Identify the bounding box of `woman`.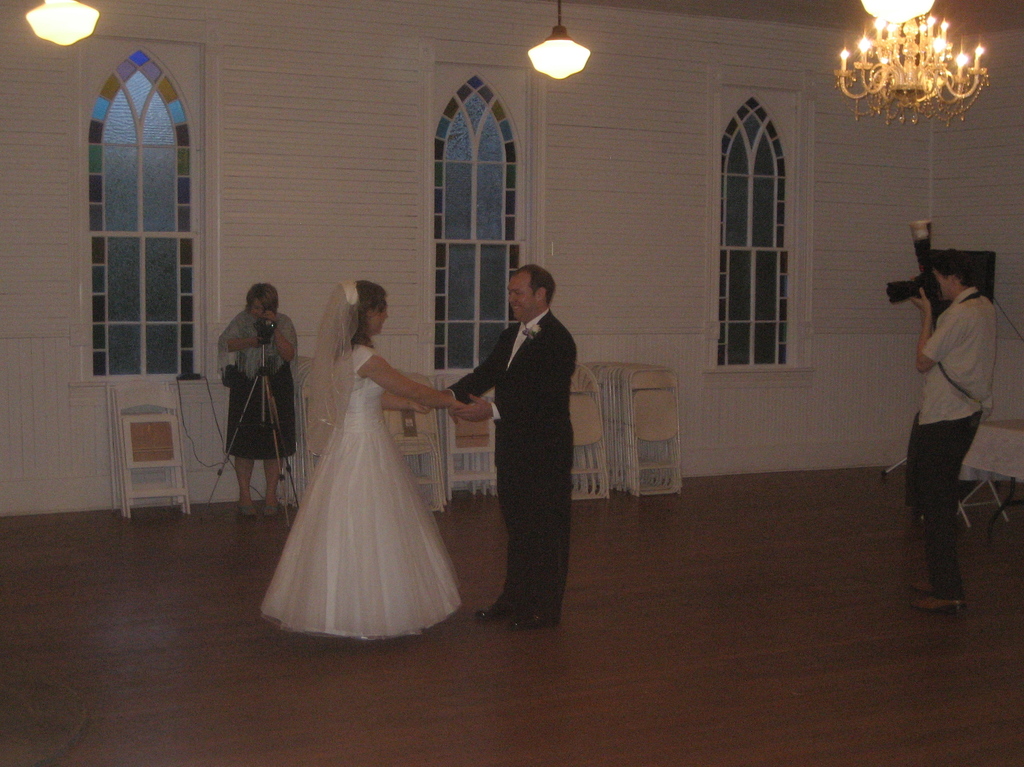
258 270 481 650.
